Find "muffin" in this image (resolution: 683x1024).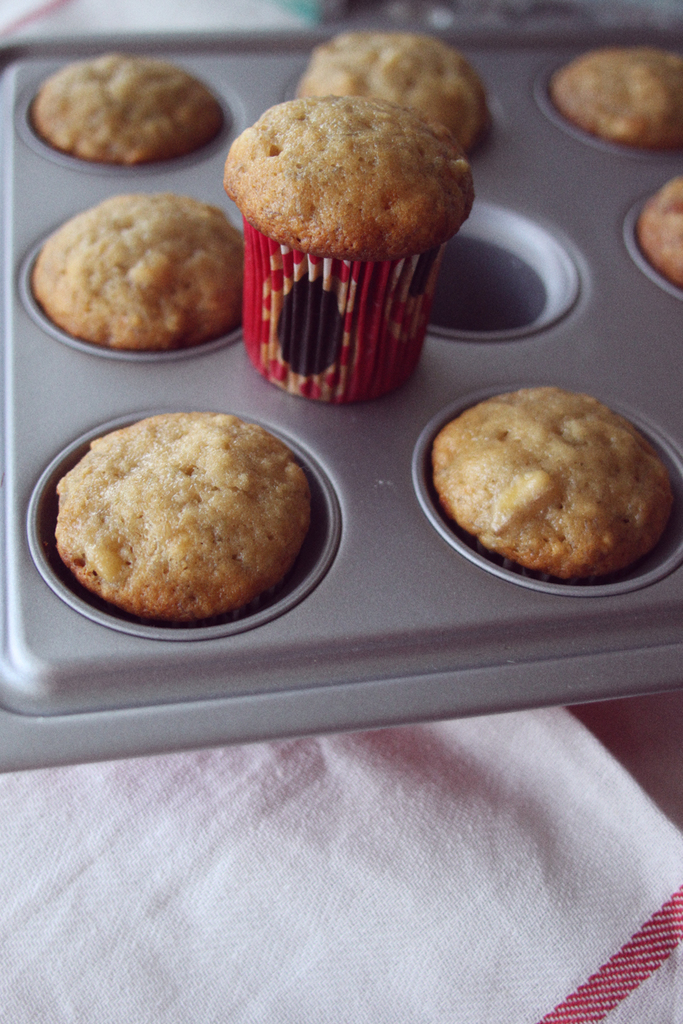
box=[626, 168, 682, 287].
